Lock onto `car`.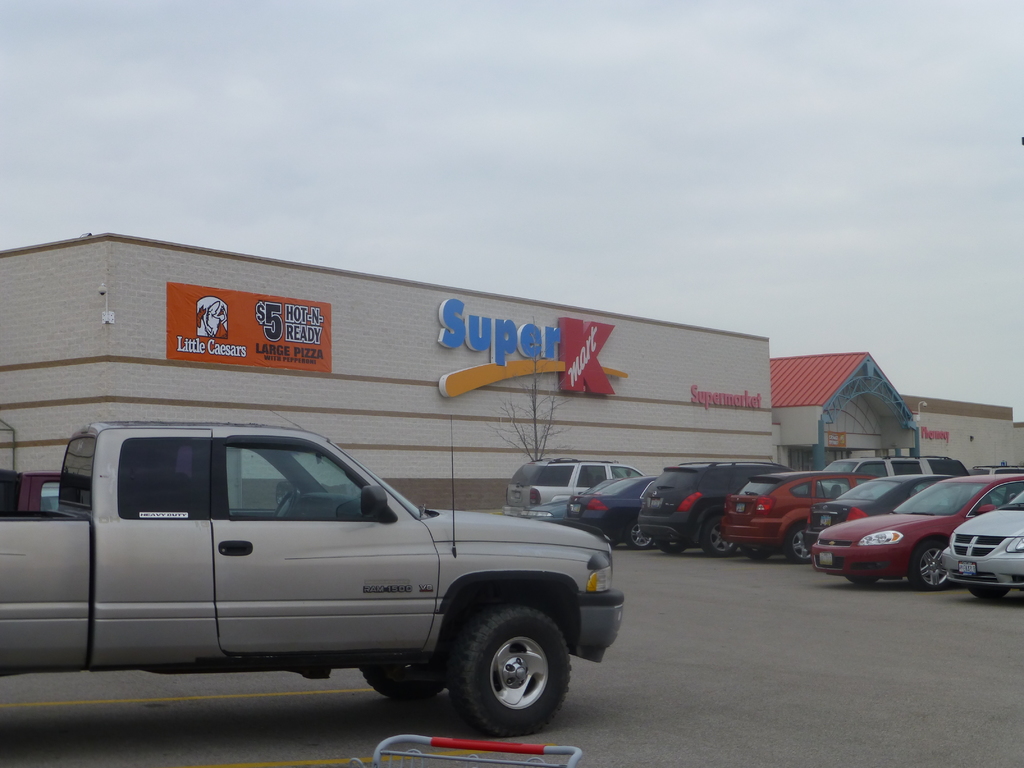
Locked: <region>515, 475, 623, 525</region>.
